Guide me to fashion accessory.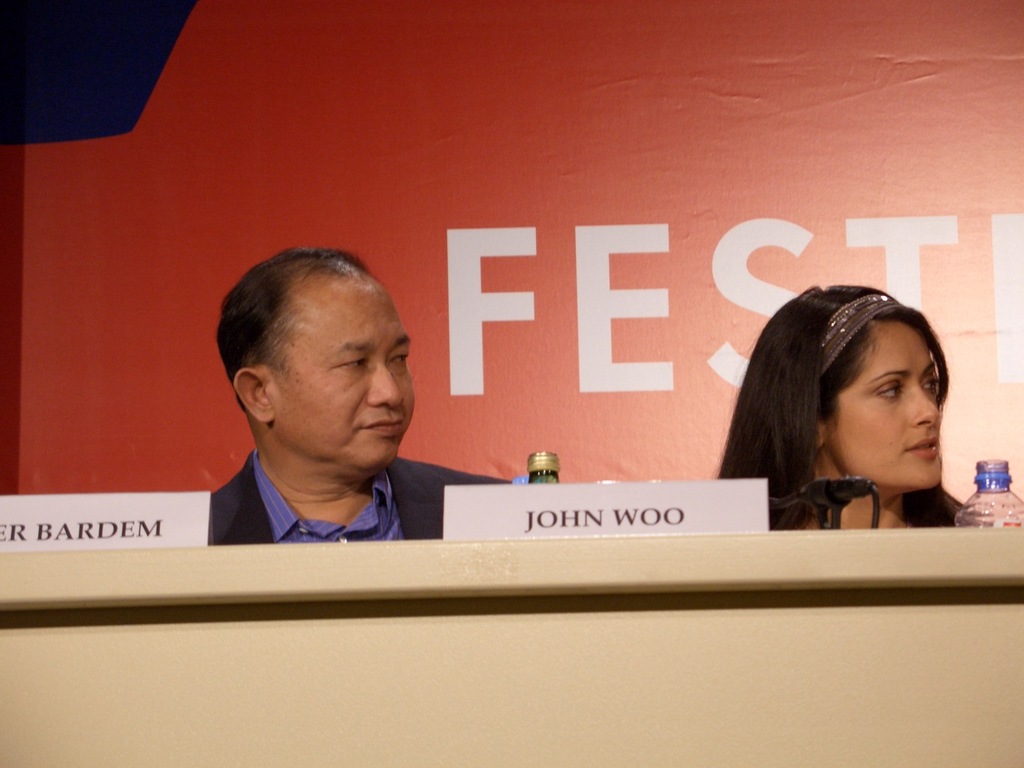
Guidance: (818,282,905,378).
